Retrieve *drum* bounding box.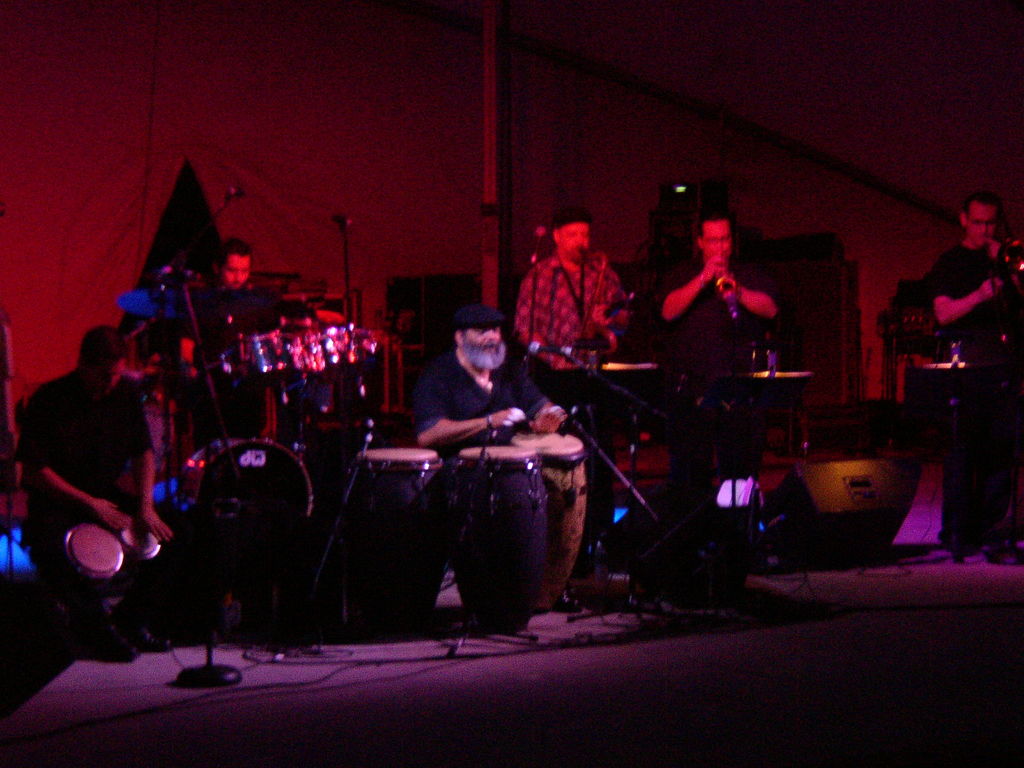
Bounding box: box=[120, 516, 162, 560].
